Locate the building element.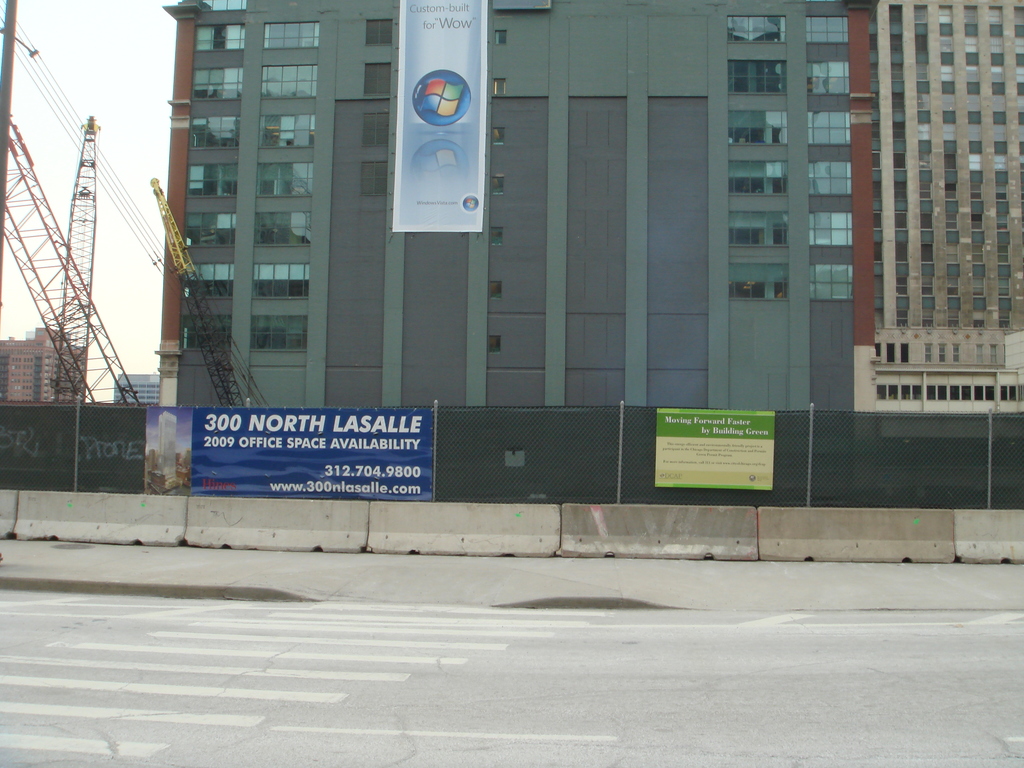
Element bbox: left=155, top=0, right=878, bottom=504.
